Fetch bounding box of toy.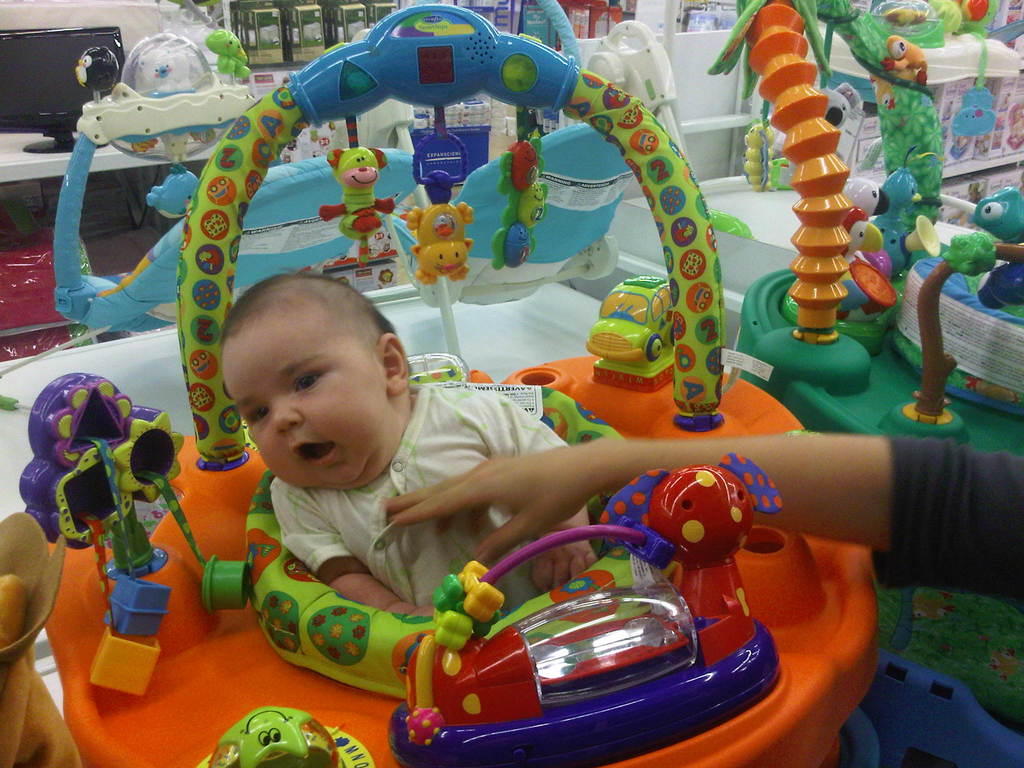
Bbox: 398,171,474,283.
